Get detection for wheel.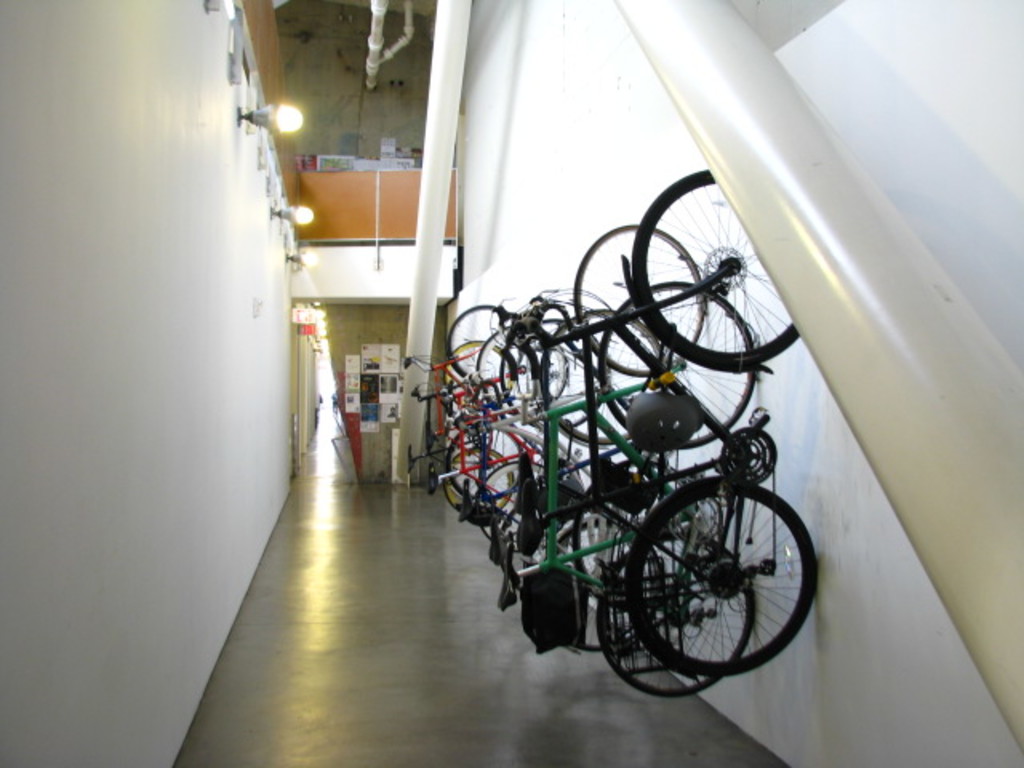
Detection: locate(595, 283, 755, 446).
